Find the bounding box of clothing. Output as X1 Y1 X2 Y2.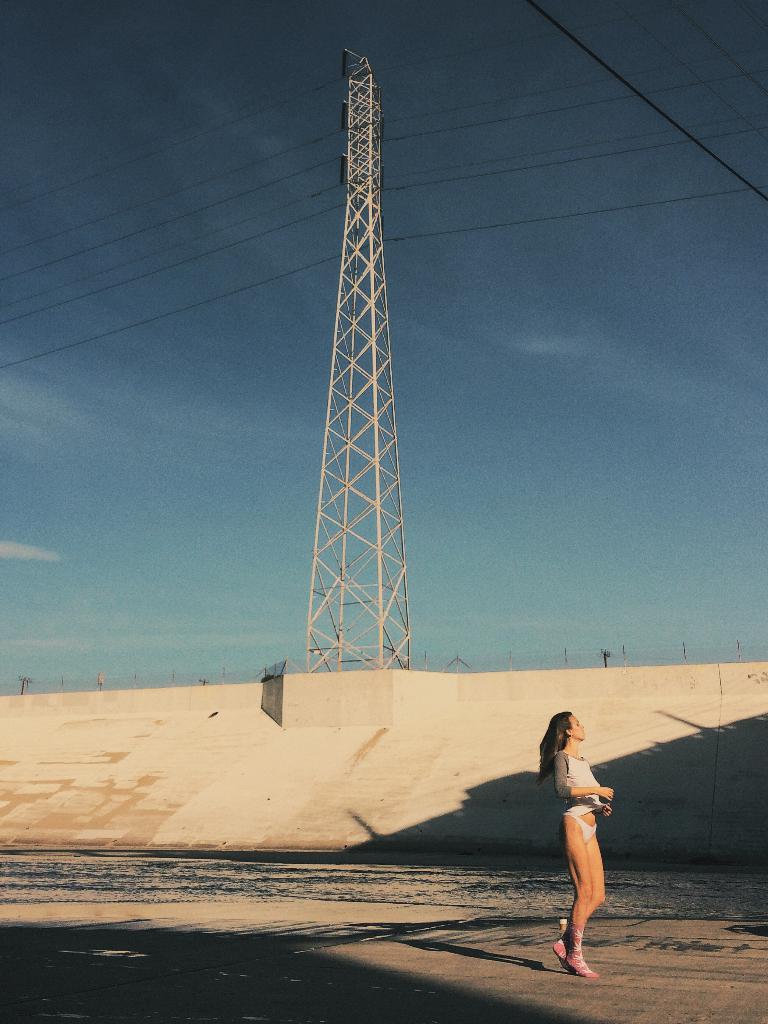
555 752 598 844.
